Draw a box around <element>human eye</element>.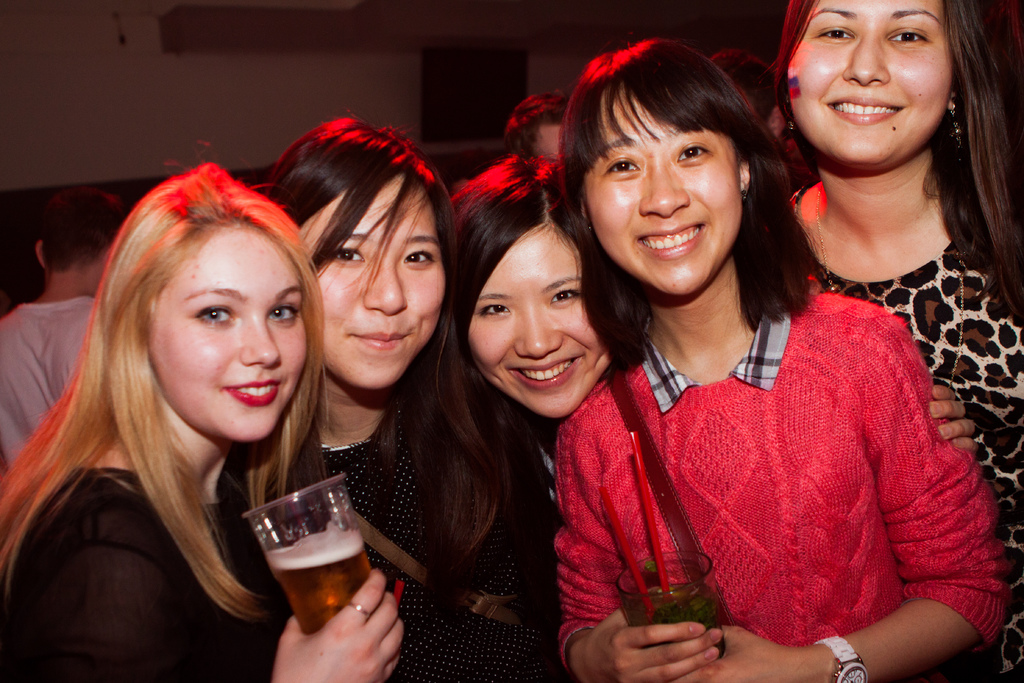
[813,18,856,45].
